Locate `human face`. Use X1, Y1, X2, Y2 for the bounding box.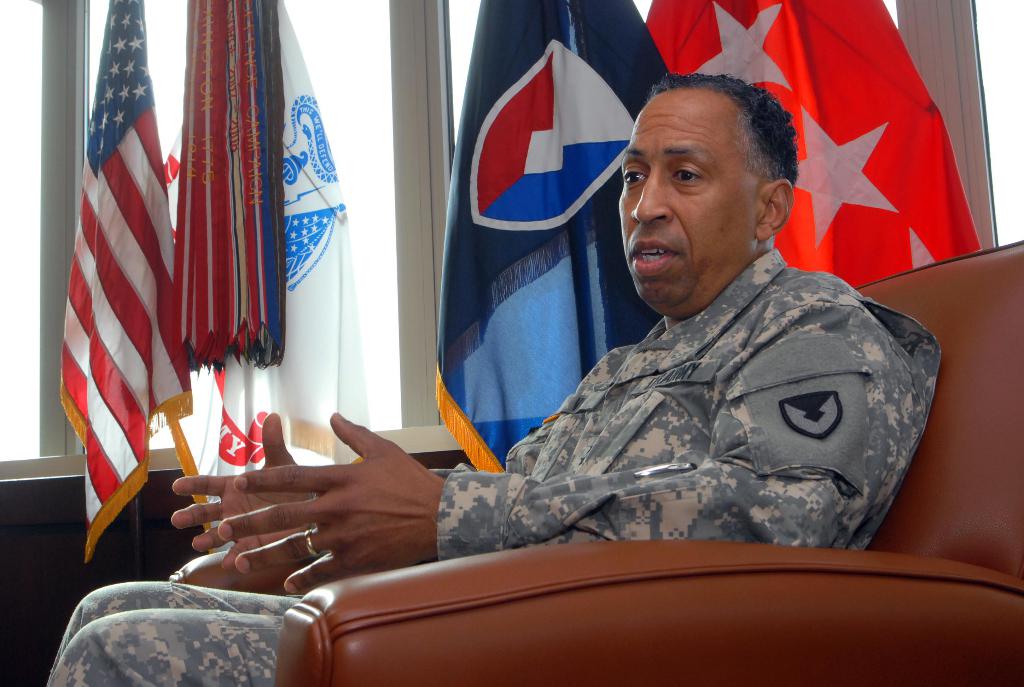
619, 91, 756, 310.
